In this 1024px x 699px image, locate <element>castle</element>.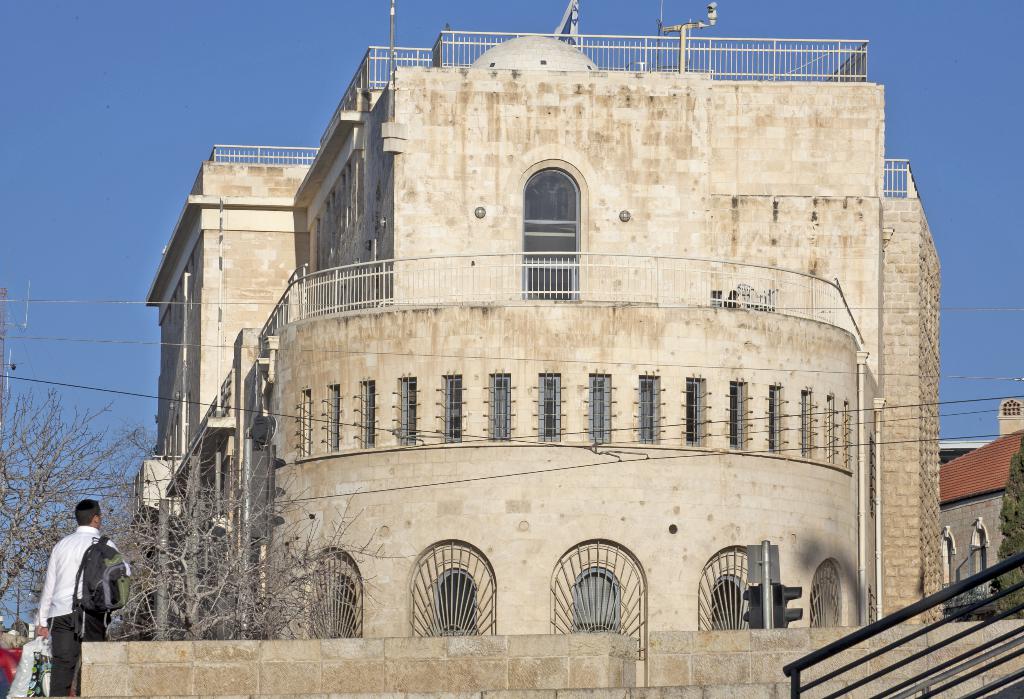
Bounding box: l=938, t=387, r=1023, b=585.
